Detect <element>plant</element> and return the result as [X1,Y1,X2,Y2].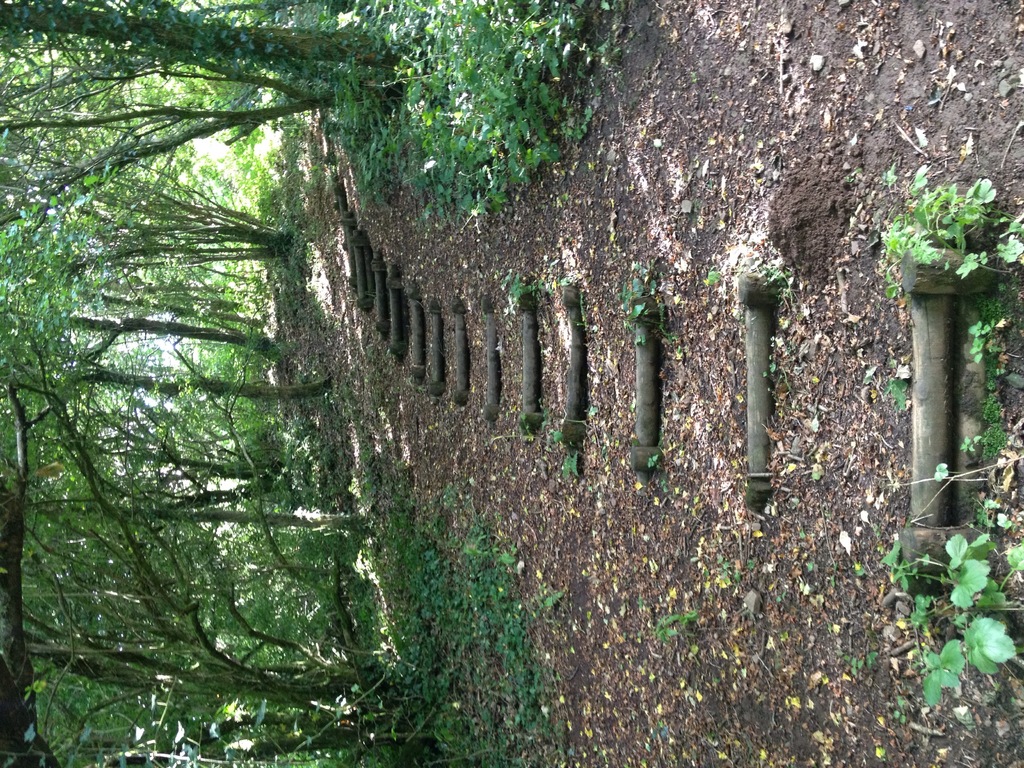
[887,506,1023,712].
